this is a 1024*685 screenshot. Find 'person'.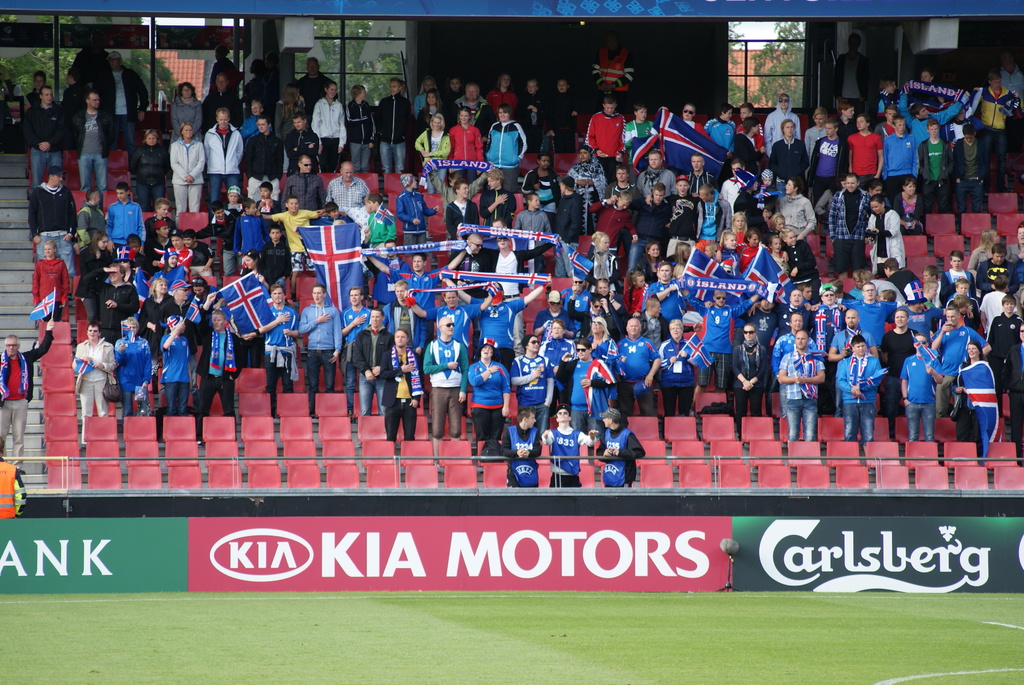
Bounding box: left=647, top=147, right=680, bottom=200.
